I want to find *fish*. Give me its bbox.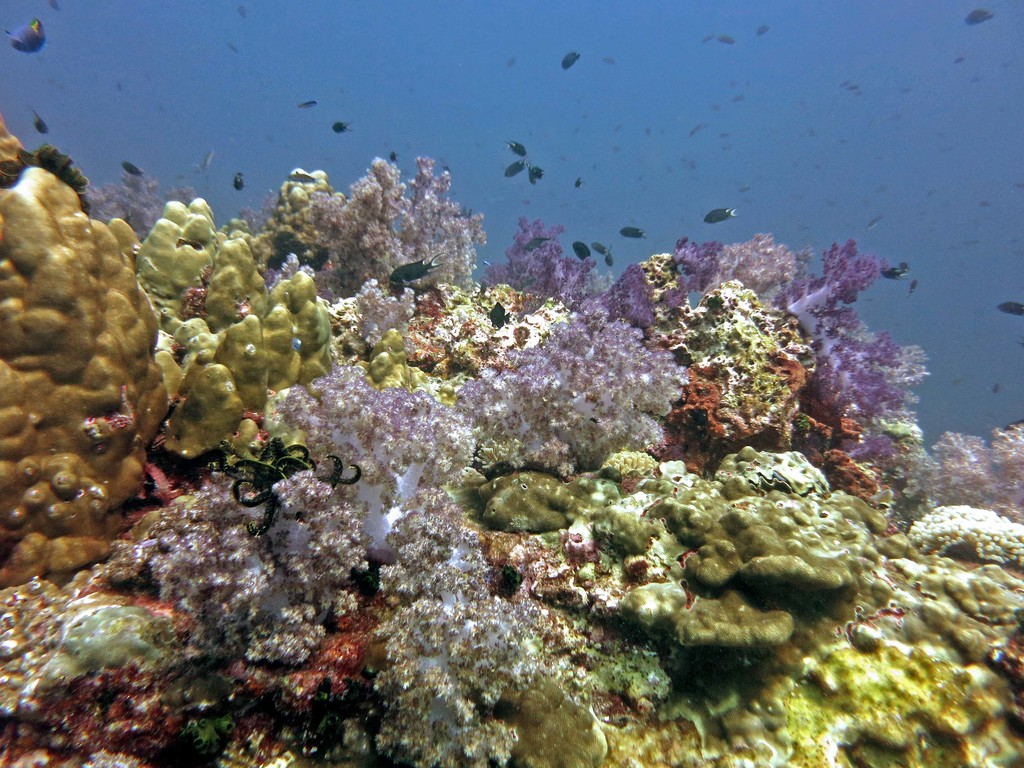
Rect(506, 138, 526, 156).
